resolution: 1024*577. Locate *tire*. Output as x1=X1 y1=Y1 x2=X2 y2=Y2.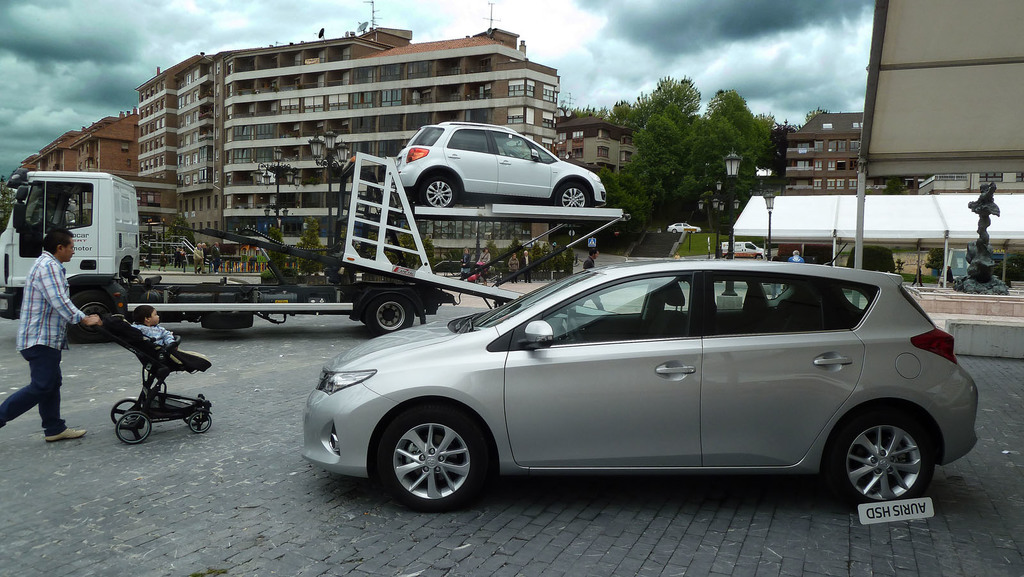
x1=115 y1=410 x2=152 y2=446.
